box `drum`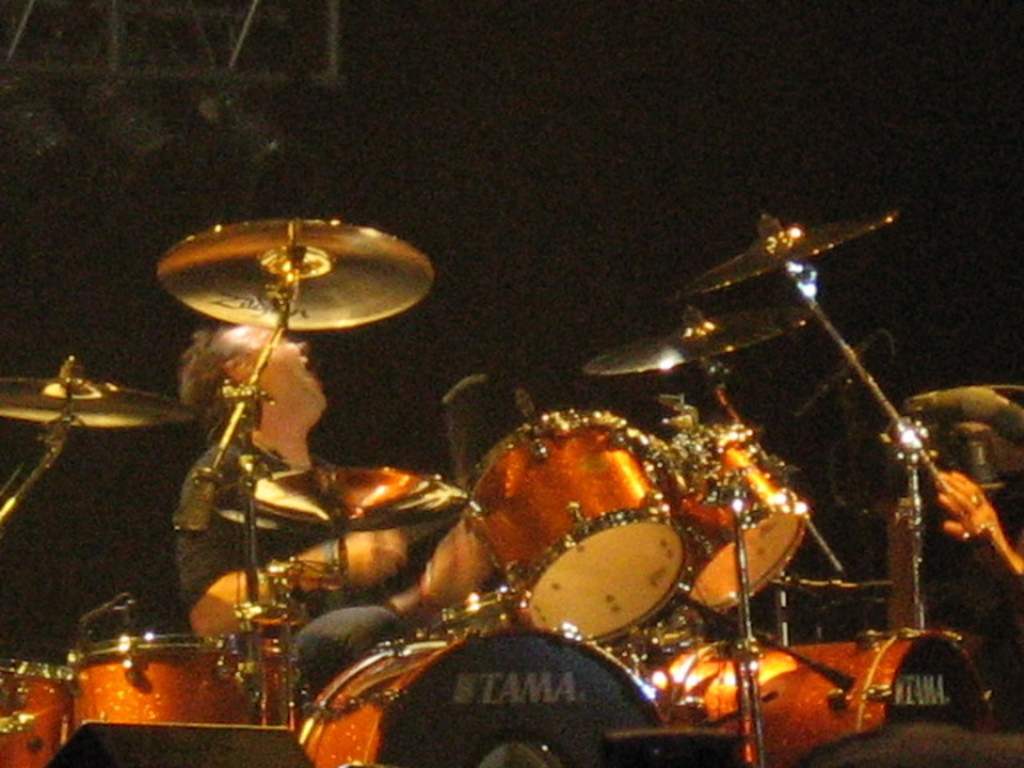
[left=301, top=626, right=662, bottom=766]
